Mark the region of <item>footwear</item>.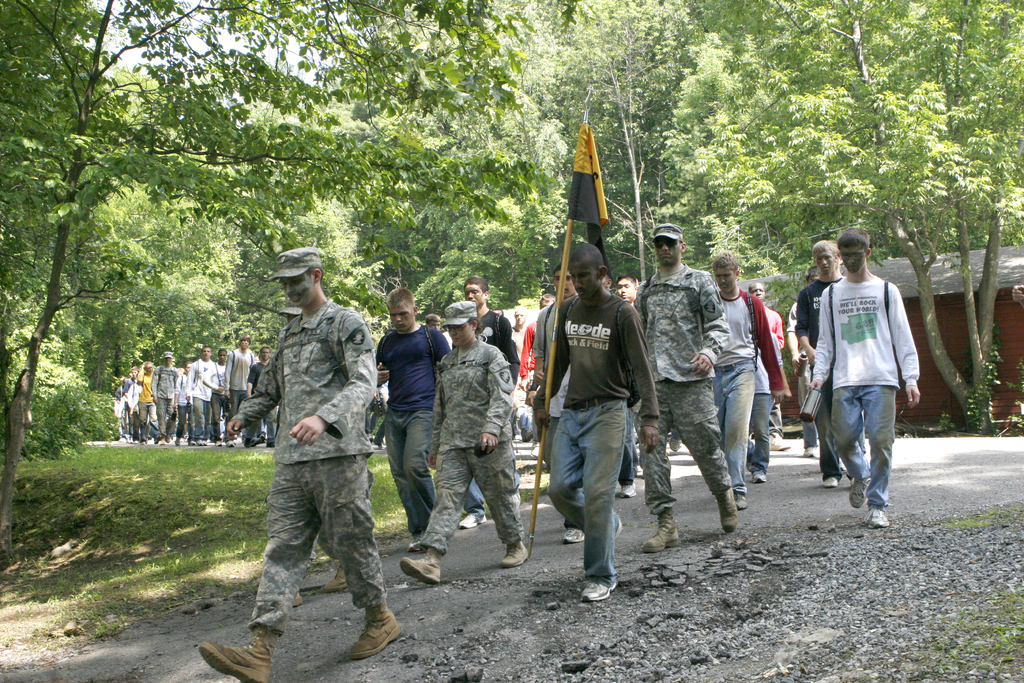
Region: 402 531 427 549.
